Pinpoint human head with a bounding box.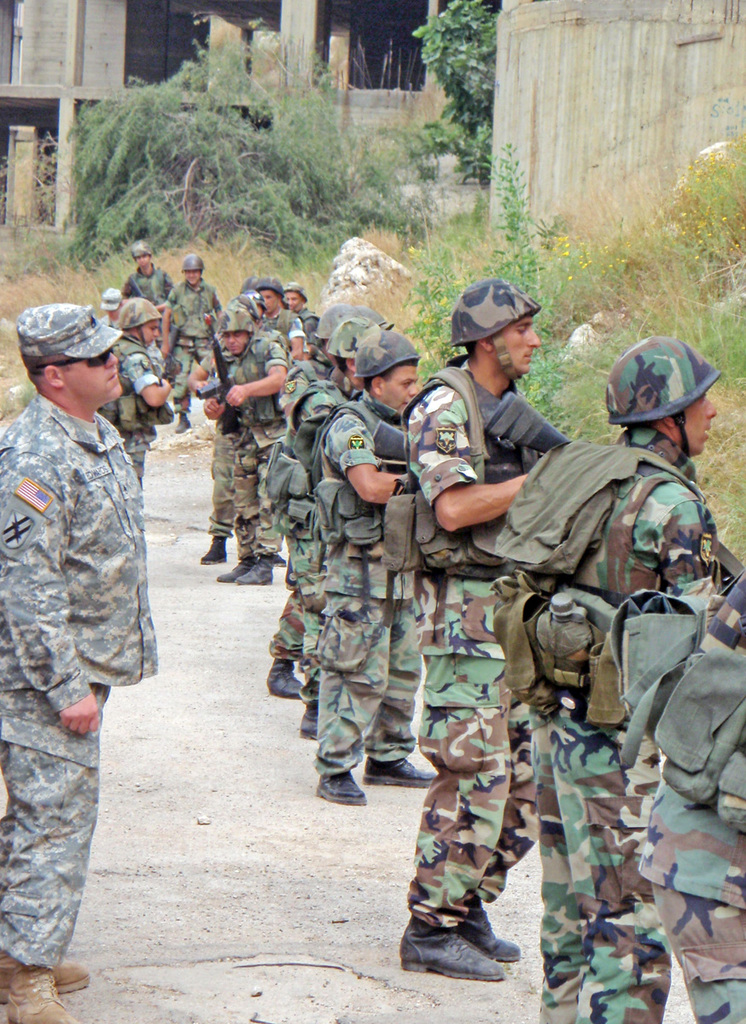
<bbox>310, 304, 357, 352</bbox>.
